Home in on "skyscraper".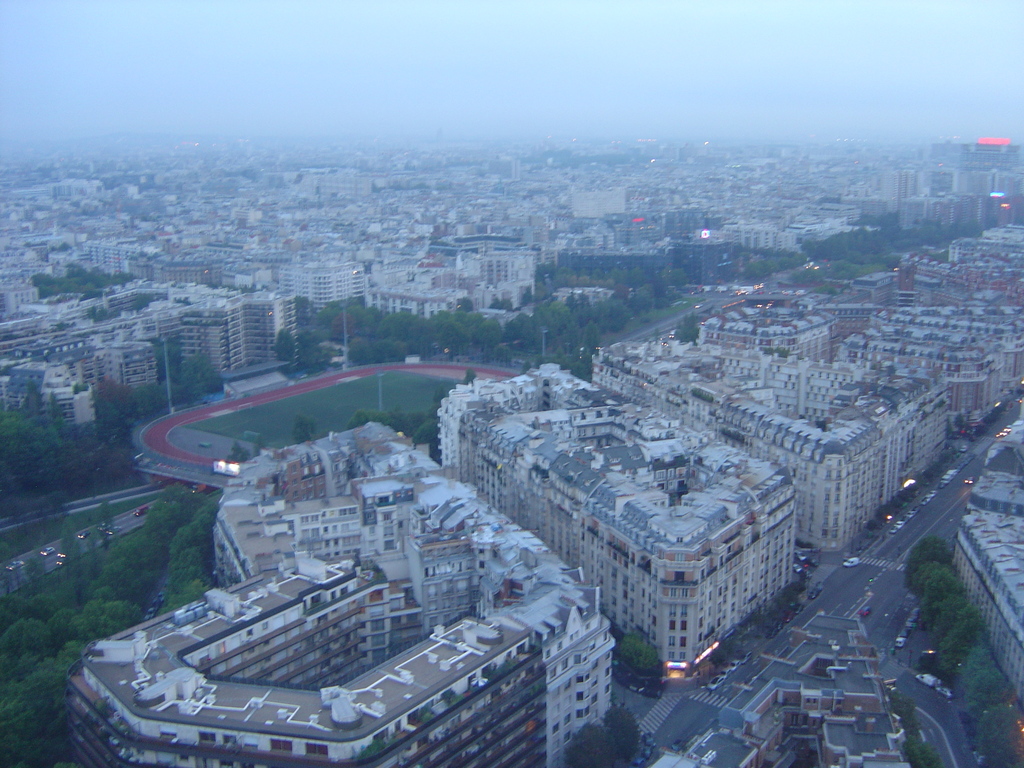
Homed in at x1=435, y1=364, x2=796, y2=677.
